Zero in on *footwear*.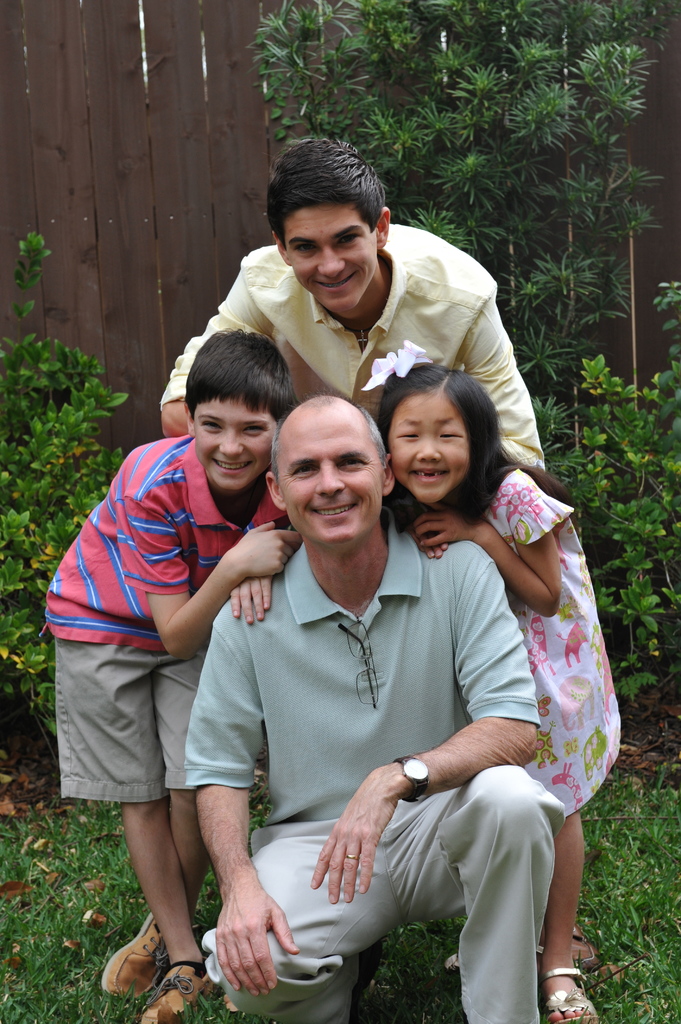
Zeroed in: select_region(106, 910, 173, 1001).
